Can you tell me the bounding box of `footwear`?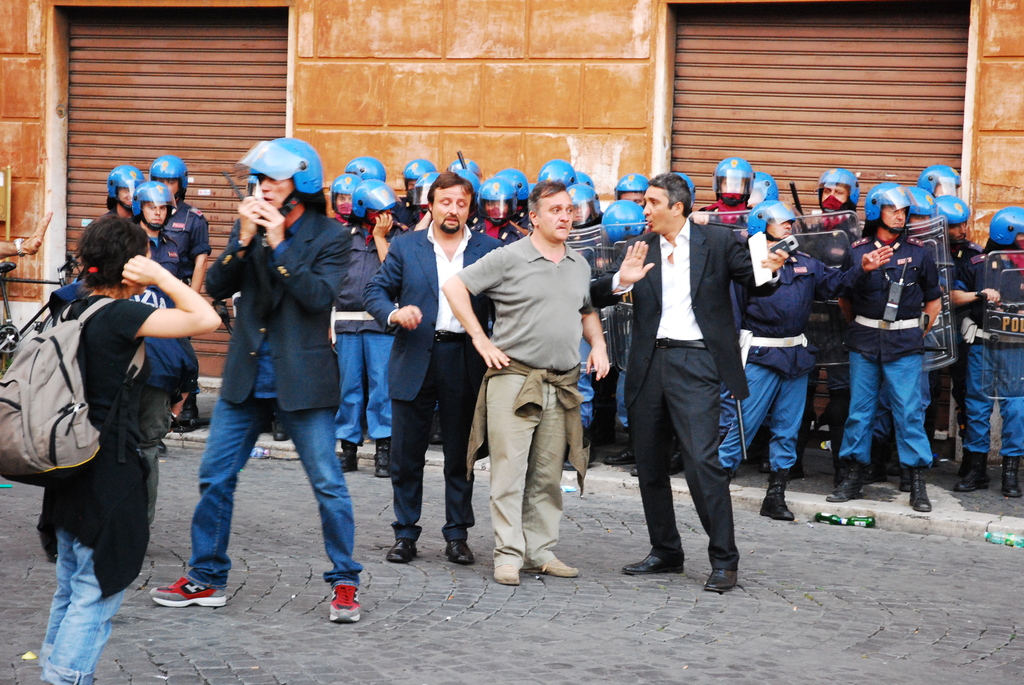
pyautogui.locateOnScreen(562, 446, 598, 475).
